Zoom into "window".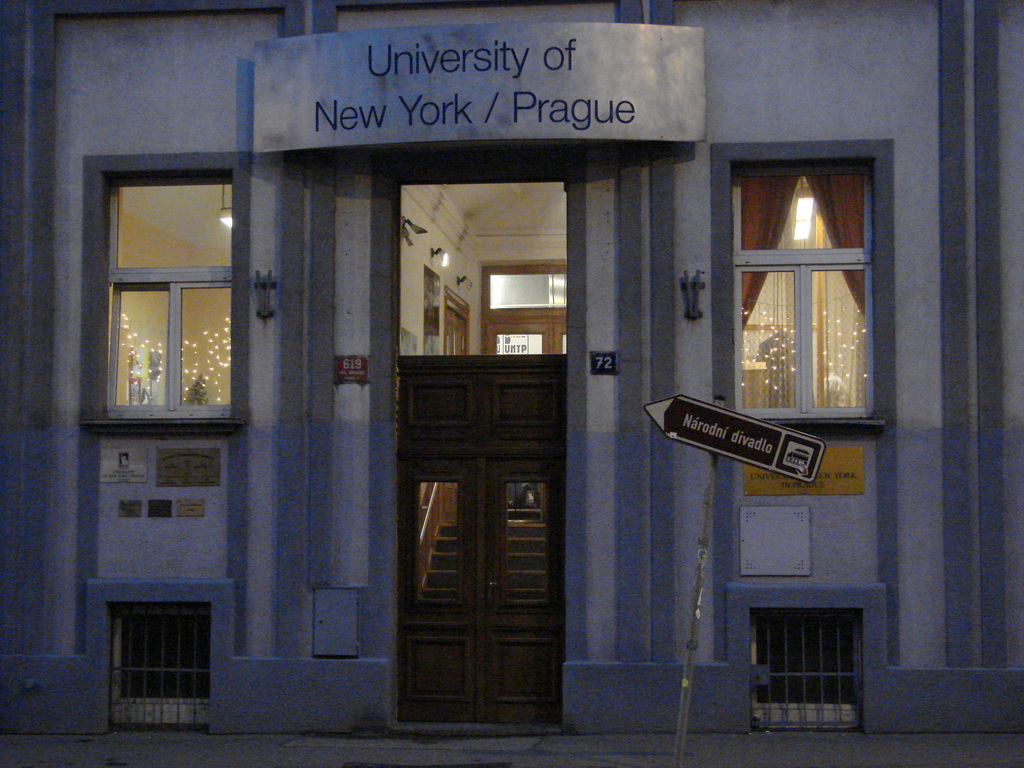
Zoom target: pyautogui.locateOnScreen(108, 592, 206, 724).
